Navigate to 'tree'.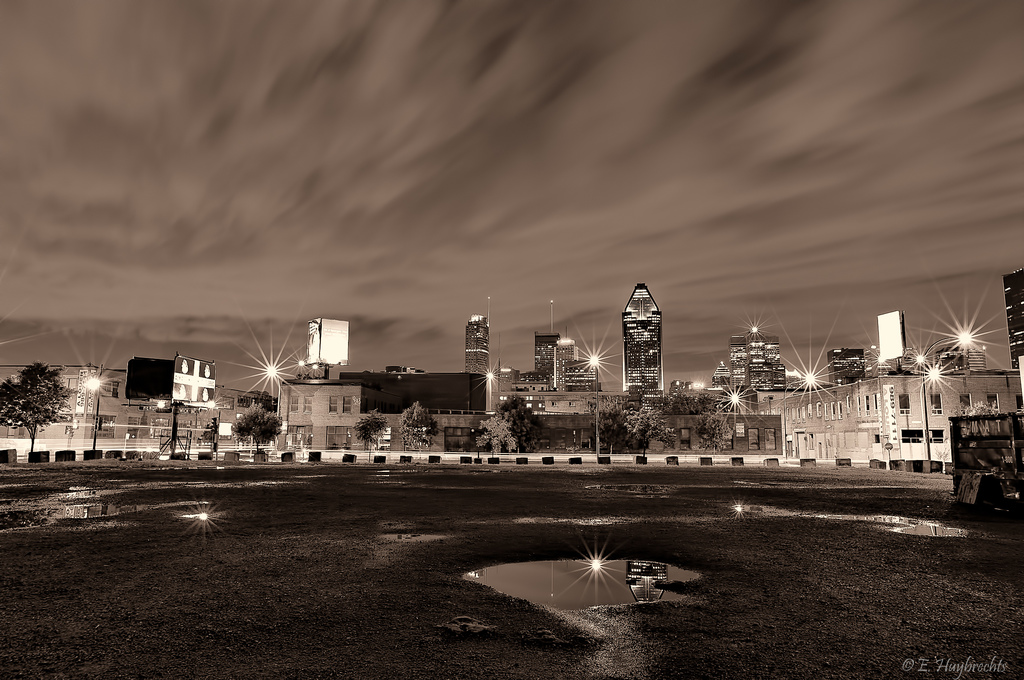
Navigation target: [232,404,279,454].
